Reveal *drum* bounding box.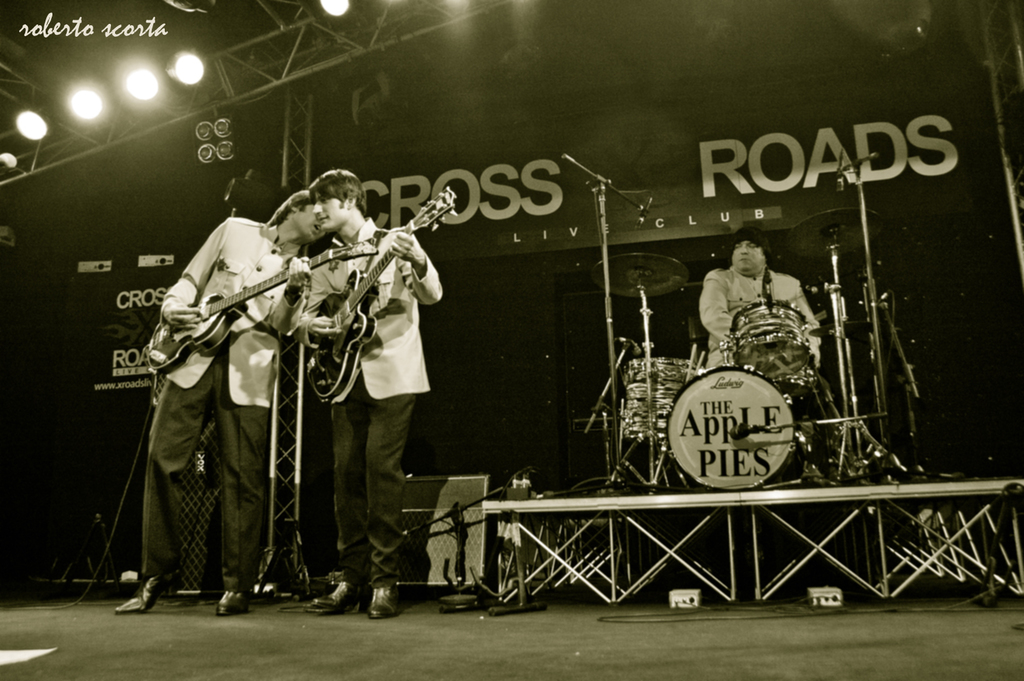
Revealed: bbox=[620, 353, 696, 441].
